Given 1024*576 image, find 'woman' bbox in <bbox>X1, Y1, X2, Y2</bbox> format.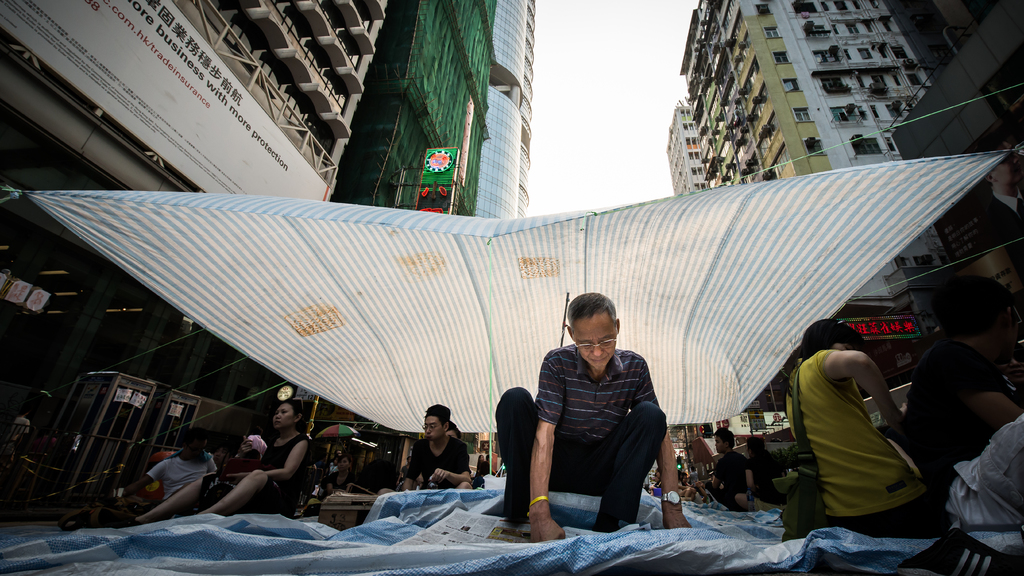
<bbox>783, 318, 942, 541</bbox>.
